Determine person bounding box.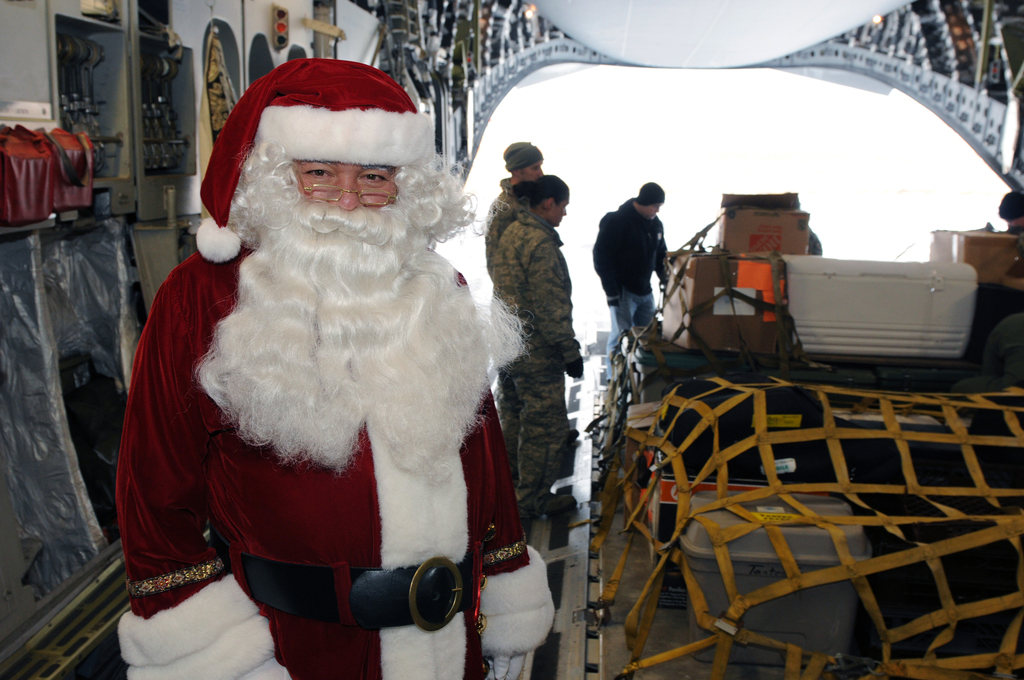
Determined: (x1=591, y1=177, x2=660, y2=381).
